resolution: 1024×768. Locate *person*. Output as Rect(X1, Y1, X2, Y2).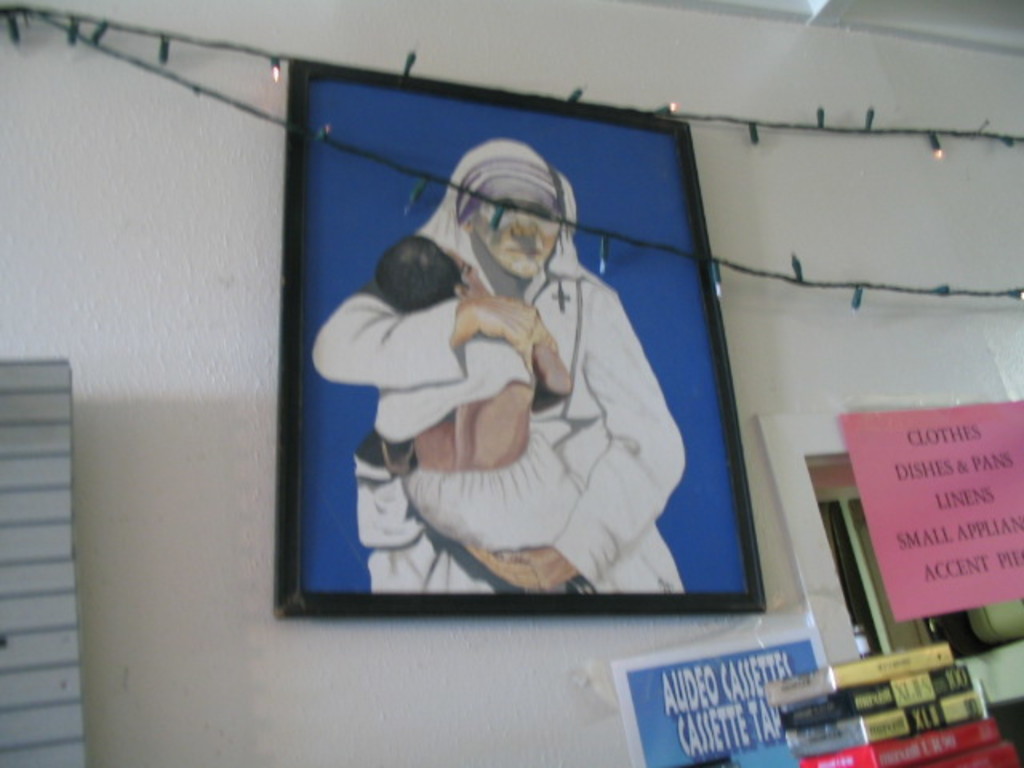
Rect(376, 234, 558, 589).
